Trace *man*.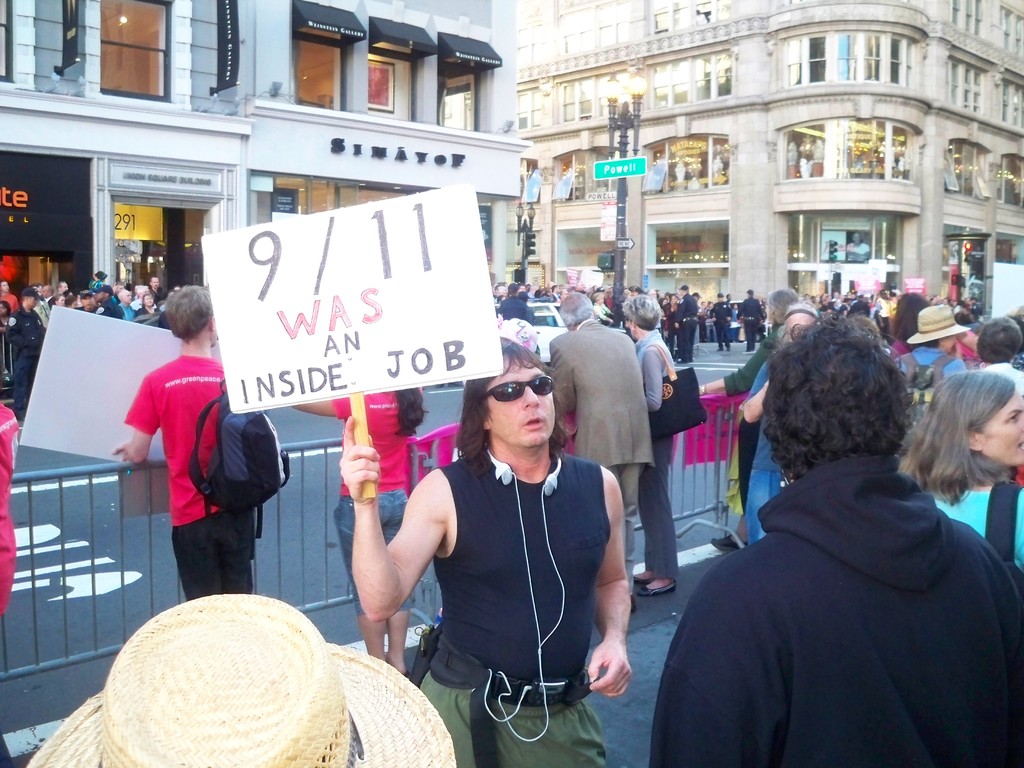
Traced to crop(92, 284, 126, 318).
